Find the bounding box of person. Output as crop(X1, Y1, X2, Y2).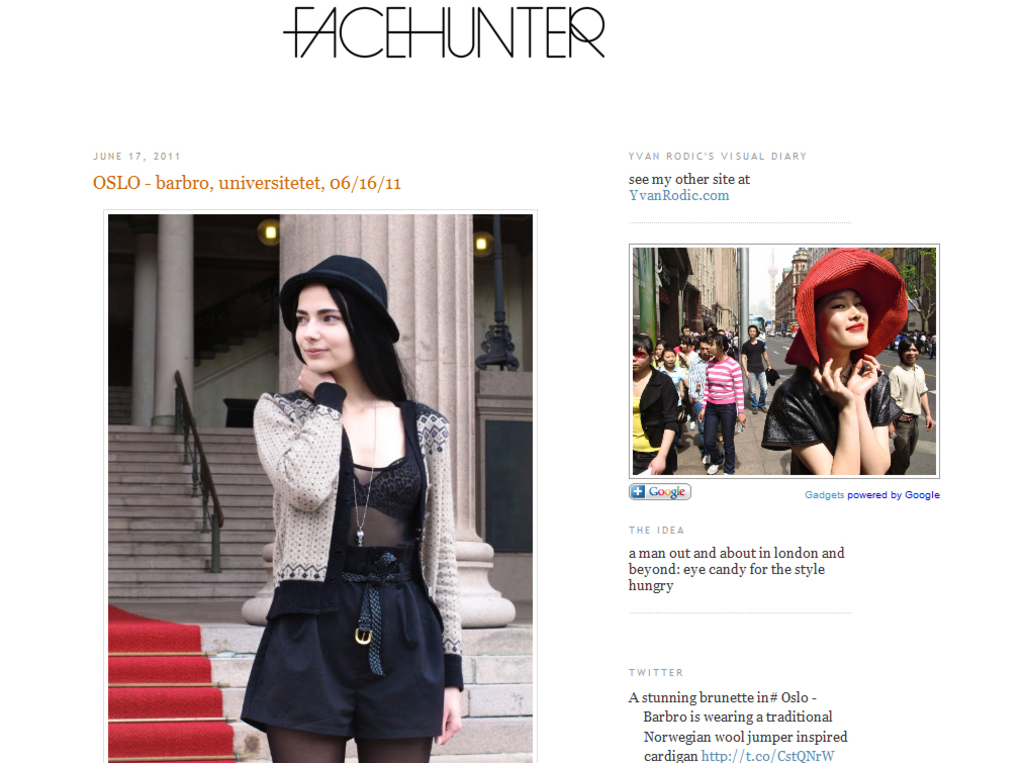
crop(677, 319, 702, 349).
